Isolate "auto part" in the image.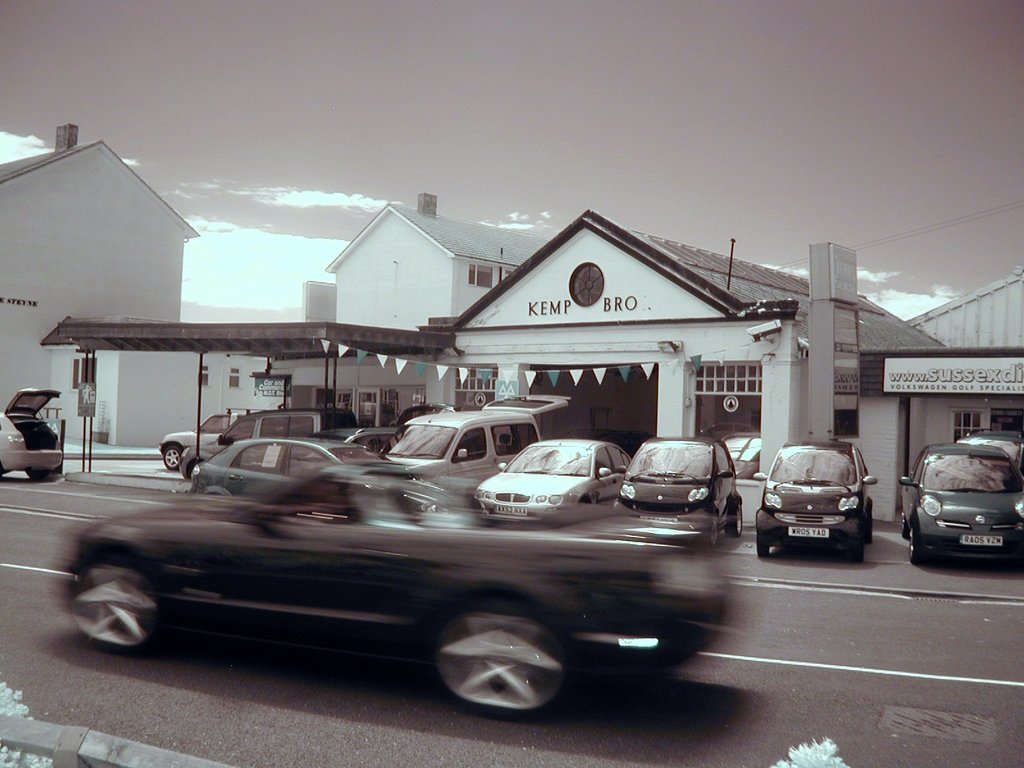
Isolated region: (x1=192, y1=410, x2=243, y2=436).
